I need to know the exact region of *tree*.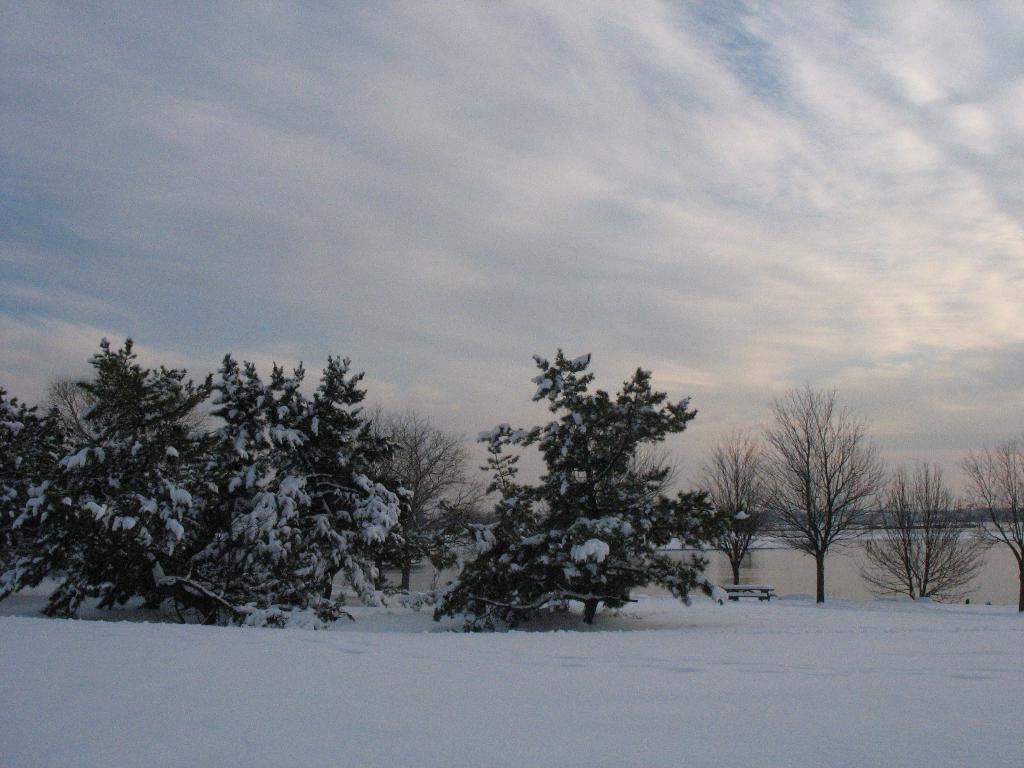
Region: x1=859, y1=454, x2=999, y2=610.
